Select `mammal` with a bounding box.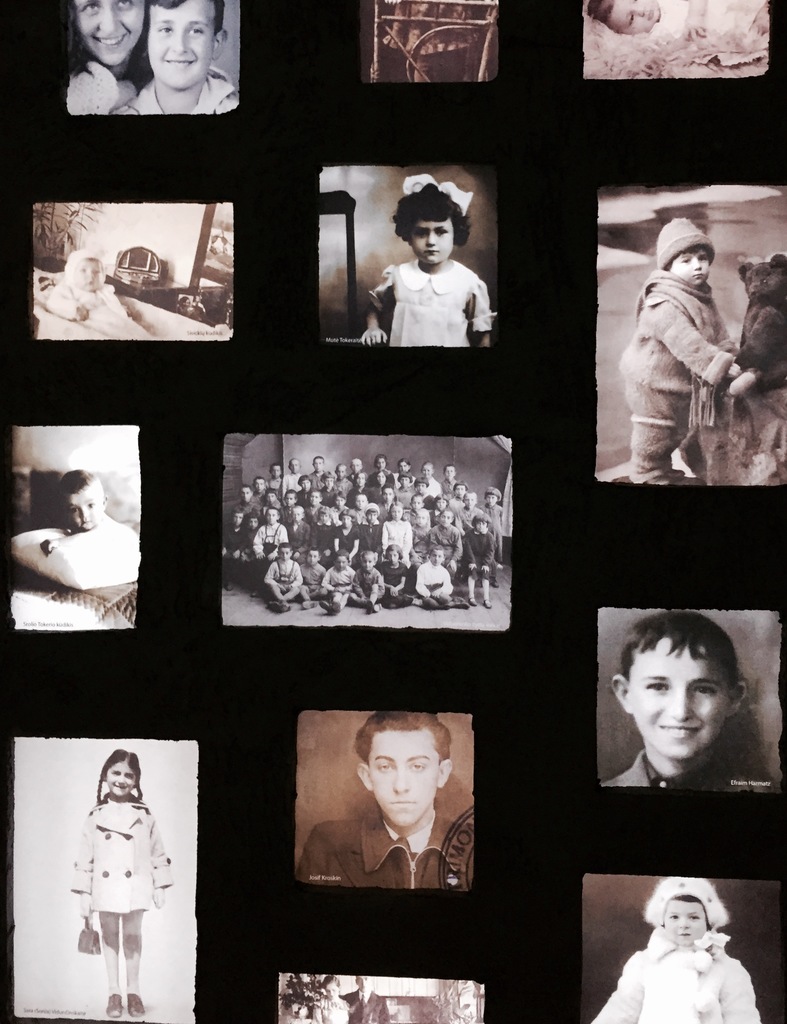
[left=106, top=0, right=239, bottom=115].
